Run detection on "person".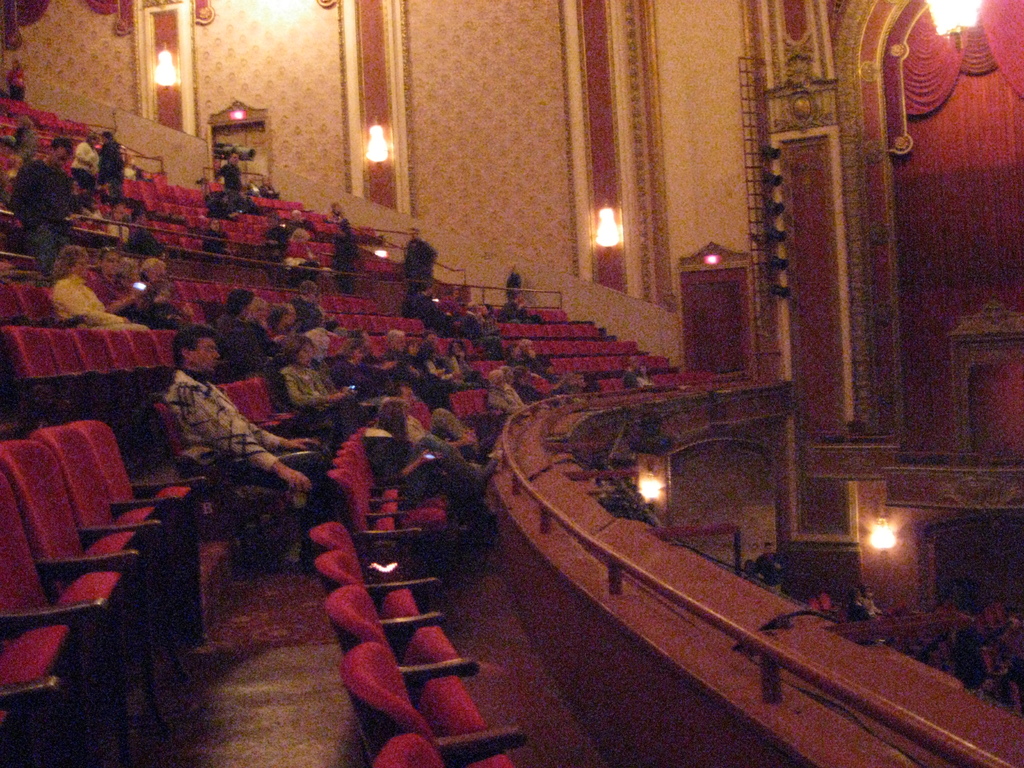
Result: l=401, t=278, r=438, b=331.
